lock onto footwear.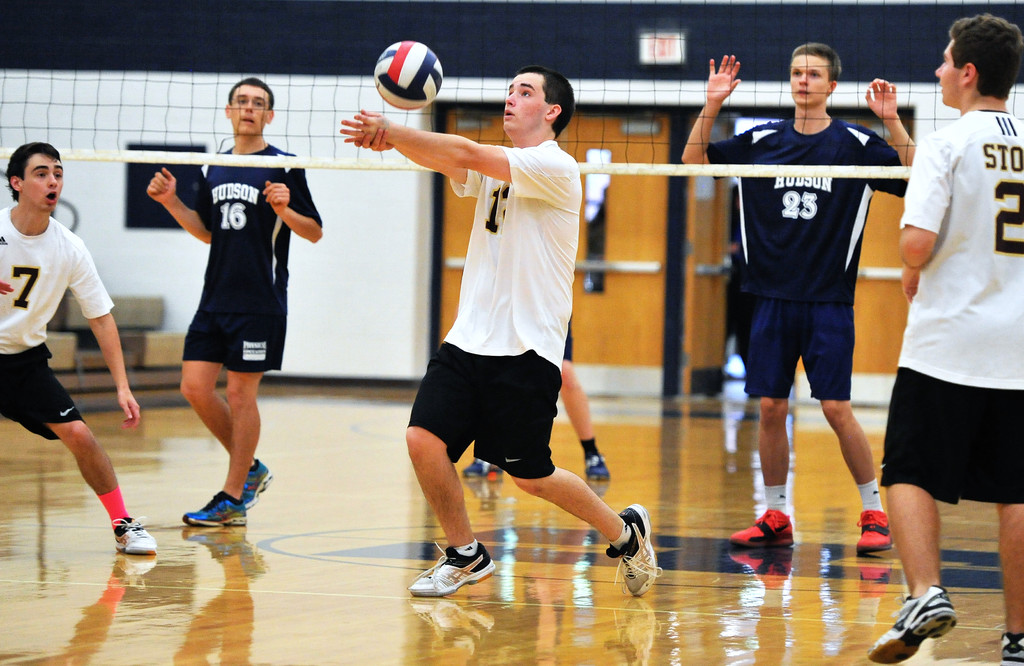
Locked: bbox=[407, 537, 495, 595].
